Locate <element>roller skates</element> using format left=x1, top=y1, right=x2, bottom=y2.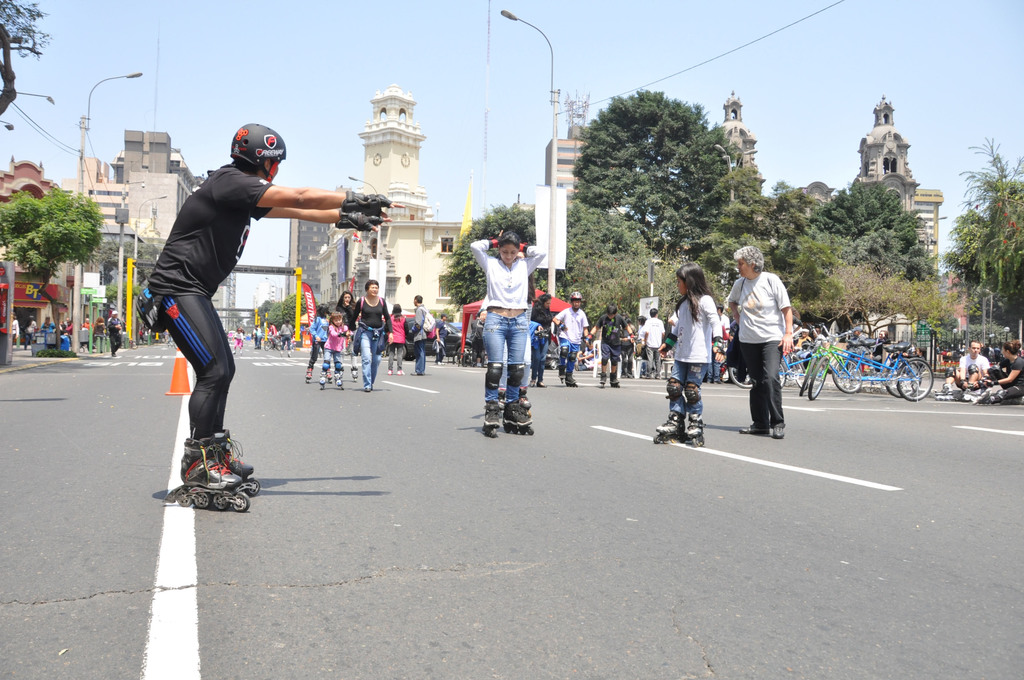
left=971, top=390, right=984, bottom=407.
